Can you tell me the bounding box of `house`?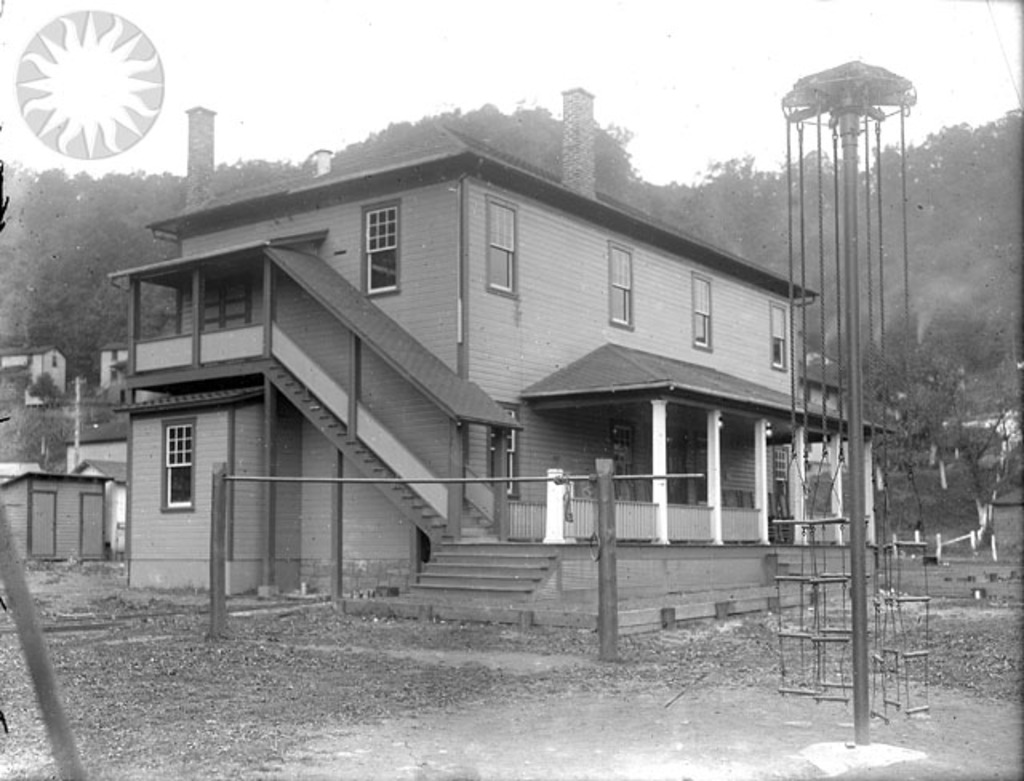
bbox=[93, 342, 125, 397].
